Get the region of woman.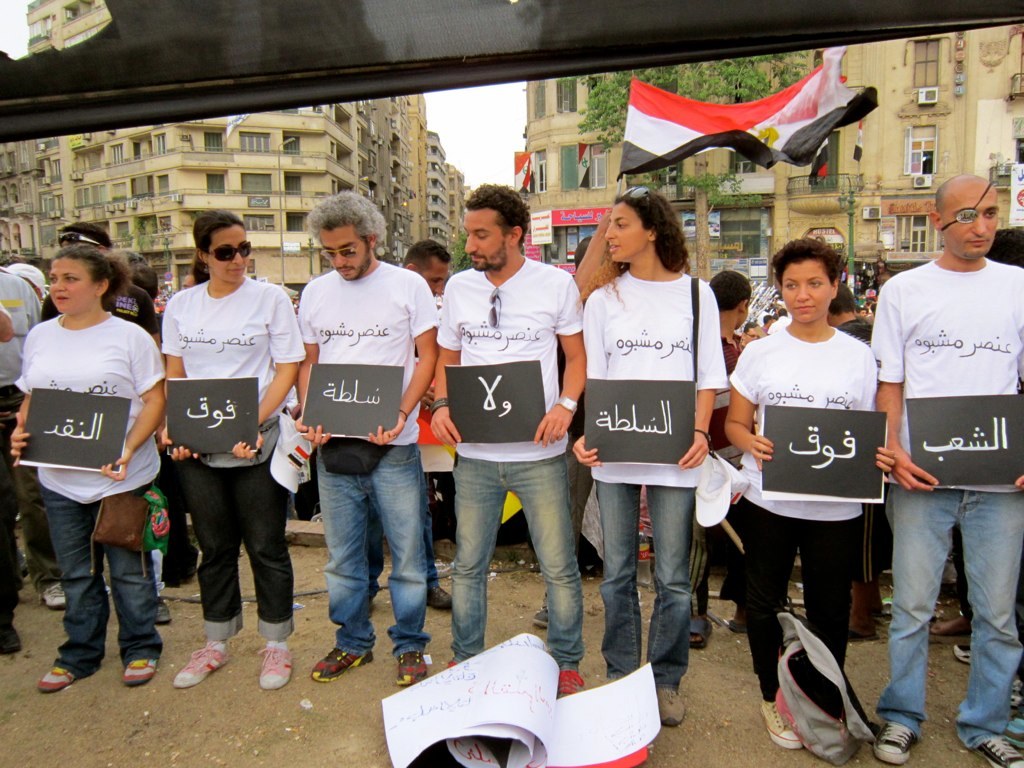
(19, 245, 168, 684).
